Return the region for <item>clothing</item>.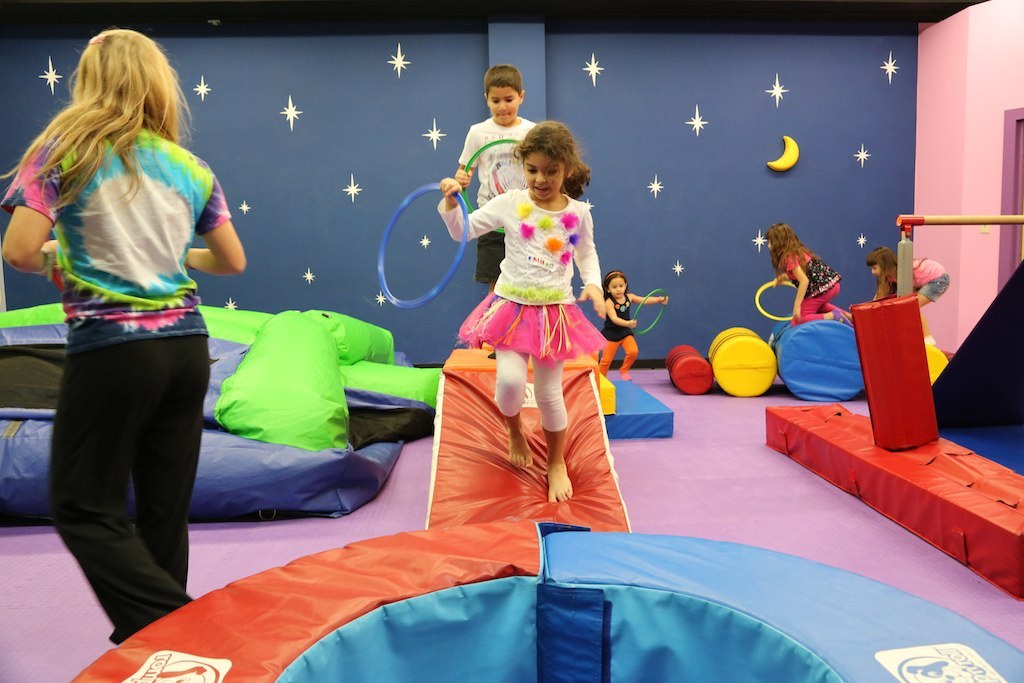
Rect(600, 298, 634, 383).
